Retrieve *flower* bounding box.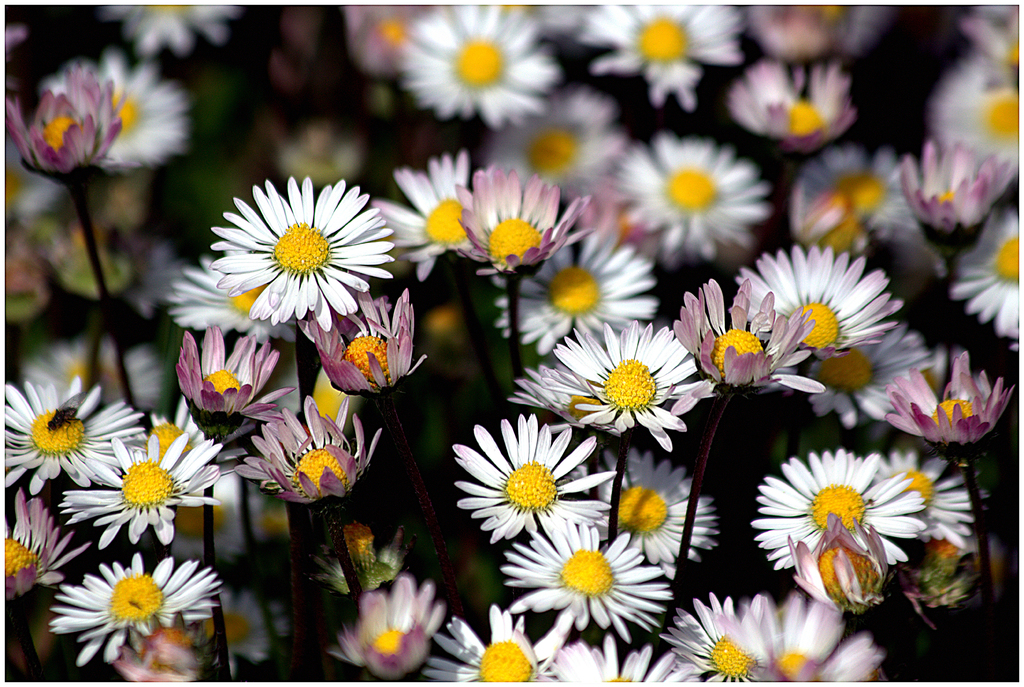
Bounding box: {"x1": 728, "y1": 57, "x2": 855, "y2": 157}.
